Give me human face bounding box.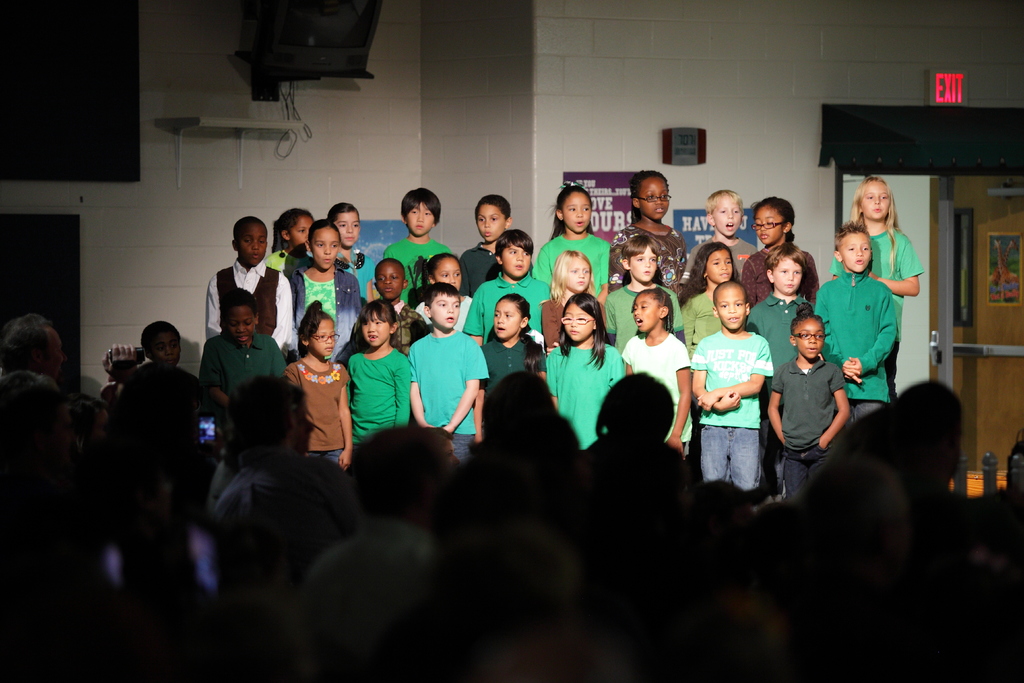
detection(564, 192, 591, 235).
